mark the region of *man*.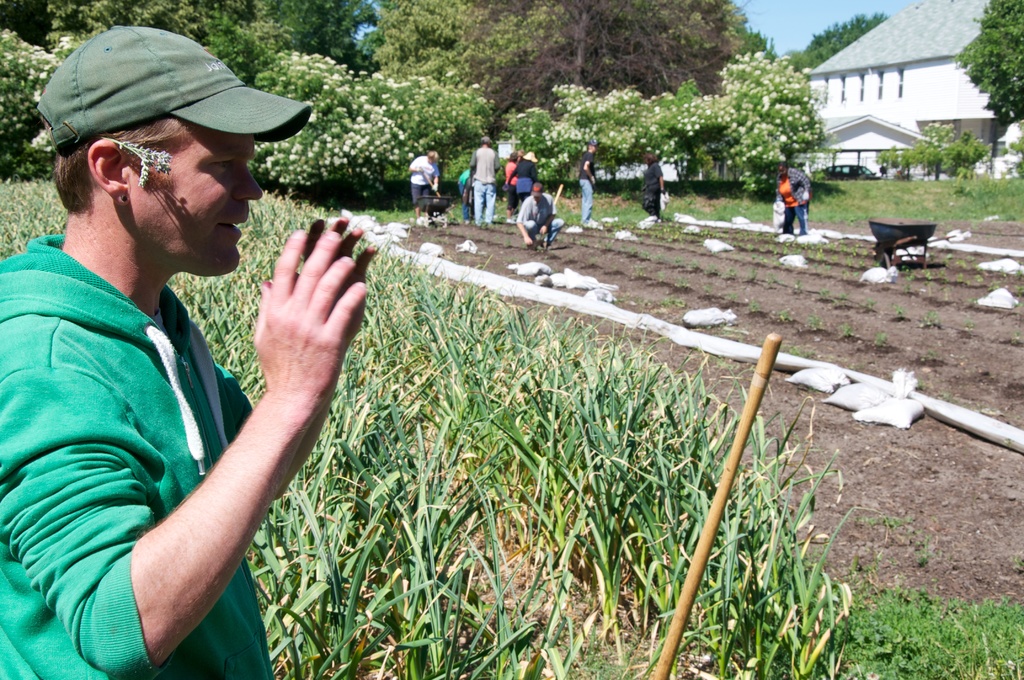
Region: 15 23 405 665.
